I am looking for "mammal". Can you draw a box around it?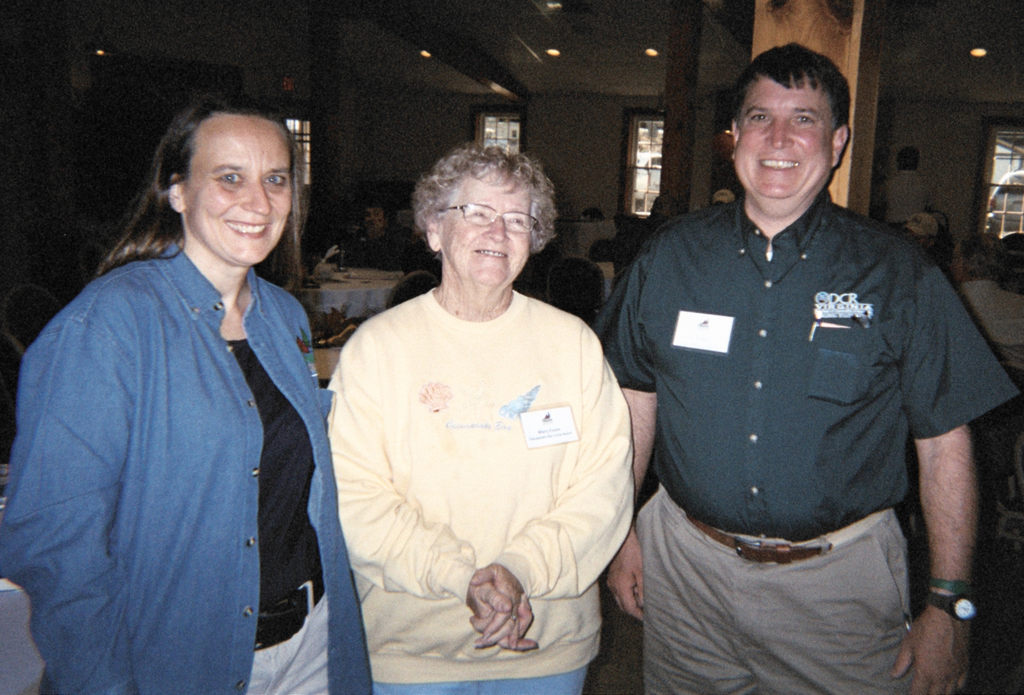
Sure, the bounding box is [left=875, top=146, right=936, bottom=221].
